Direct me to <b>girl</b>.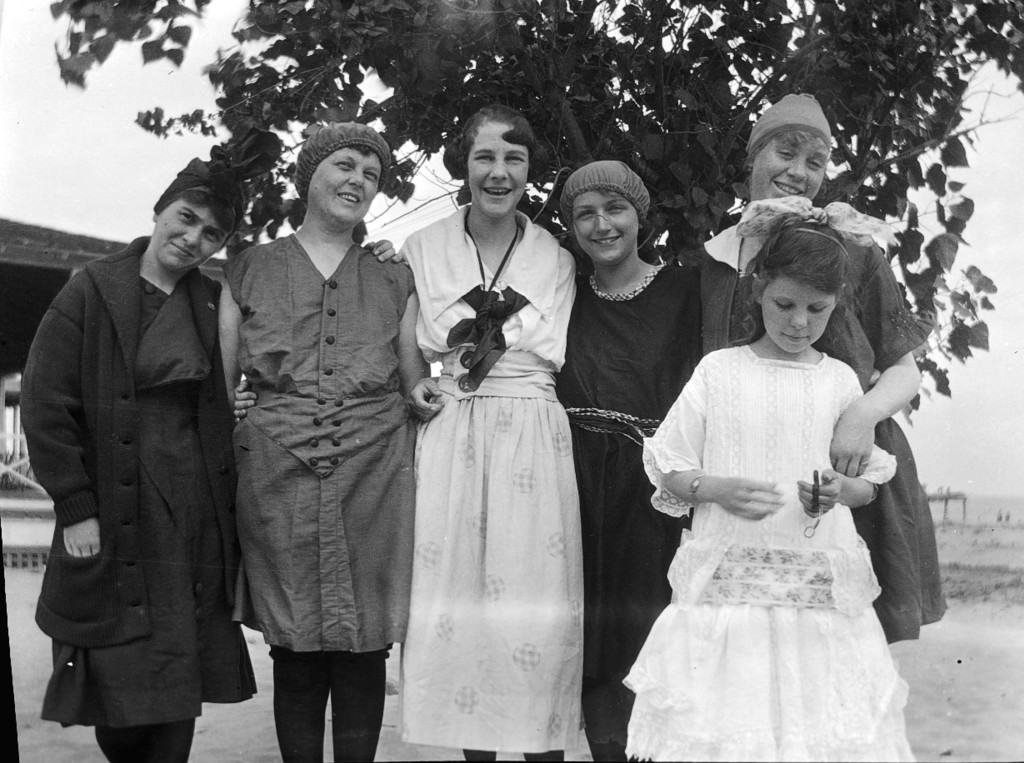
Direction: l=622, t=196, r=916, b=762.
